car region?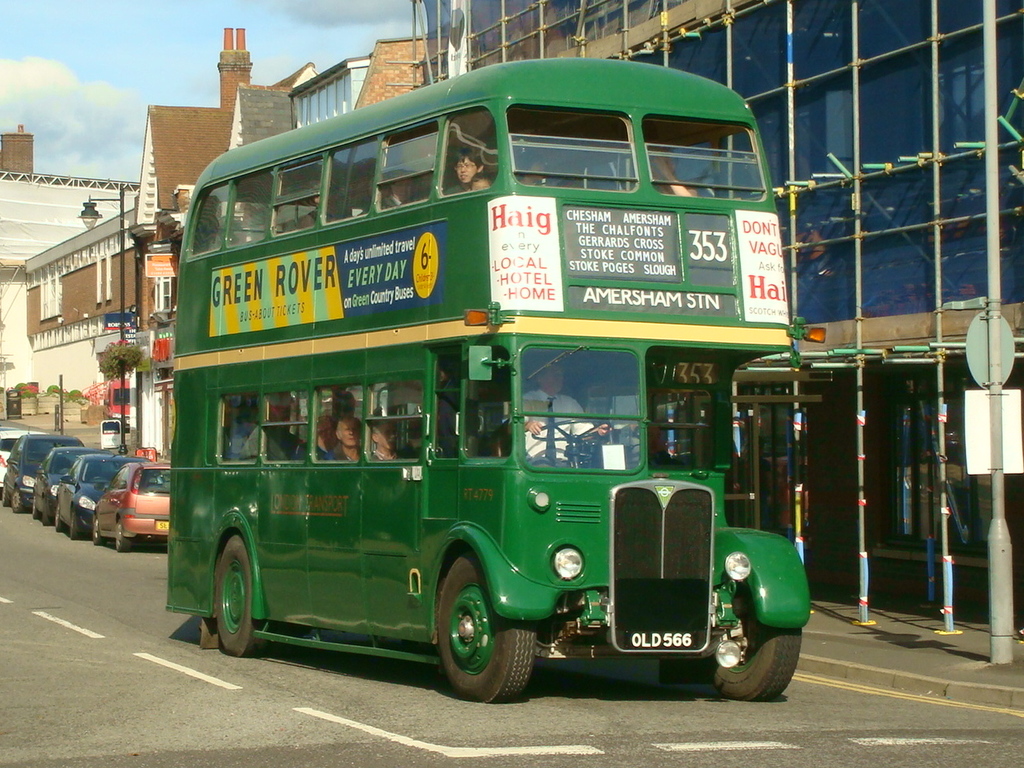
(x1=57, y1=457, x2=164, y2=538)
